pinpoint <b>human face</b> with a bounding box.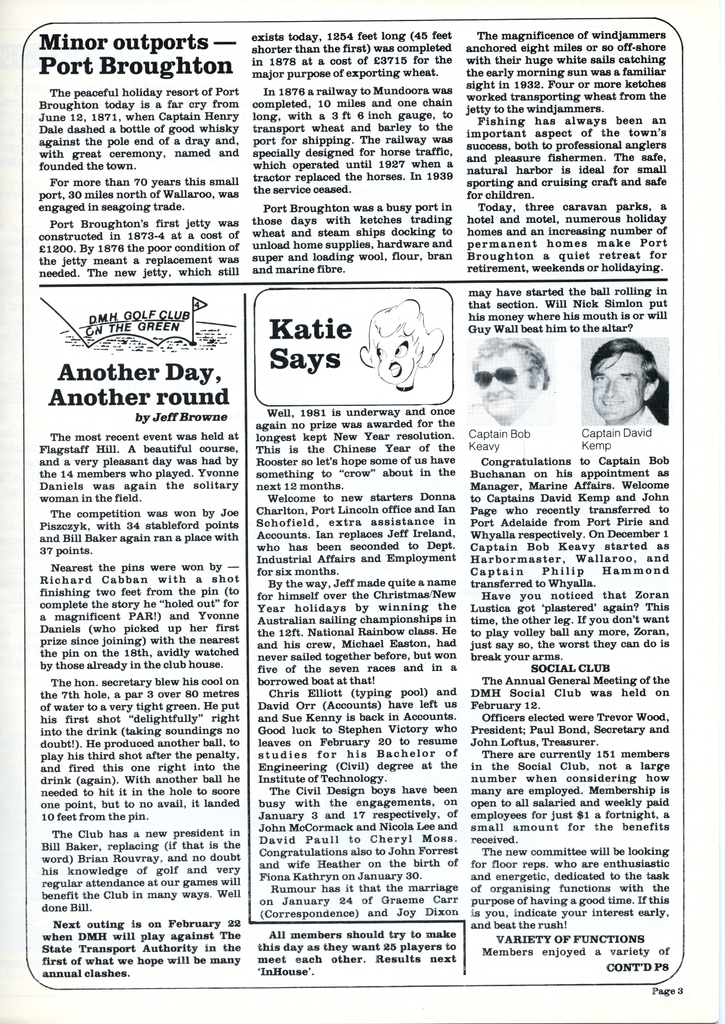
{"left": 377, "top": 330, "right": 421, "bottom": 385}.
